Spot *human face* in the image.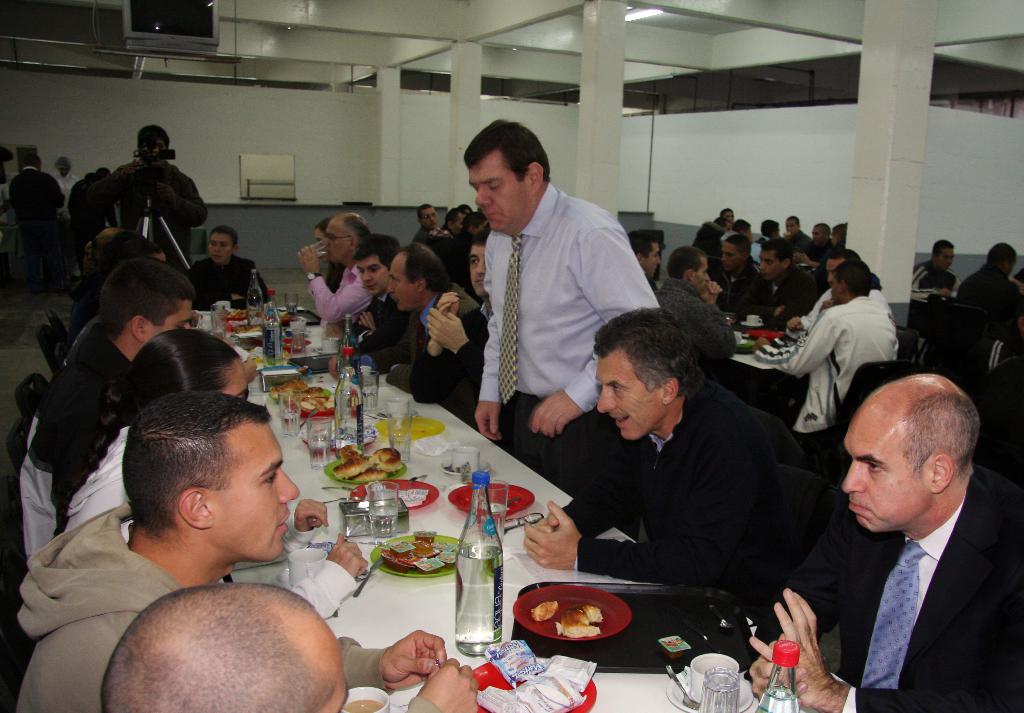
*human face* found at (left=146, top=298, right=191, bottom=340).
